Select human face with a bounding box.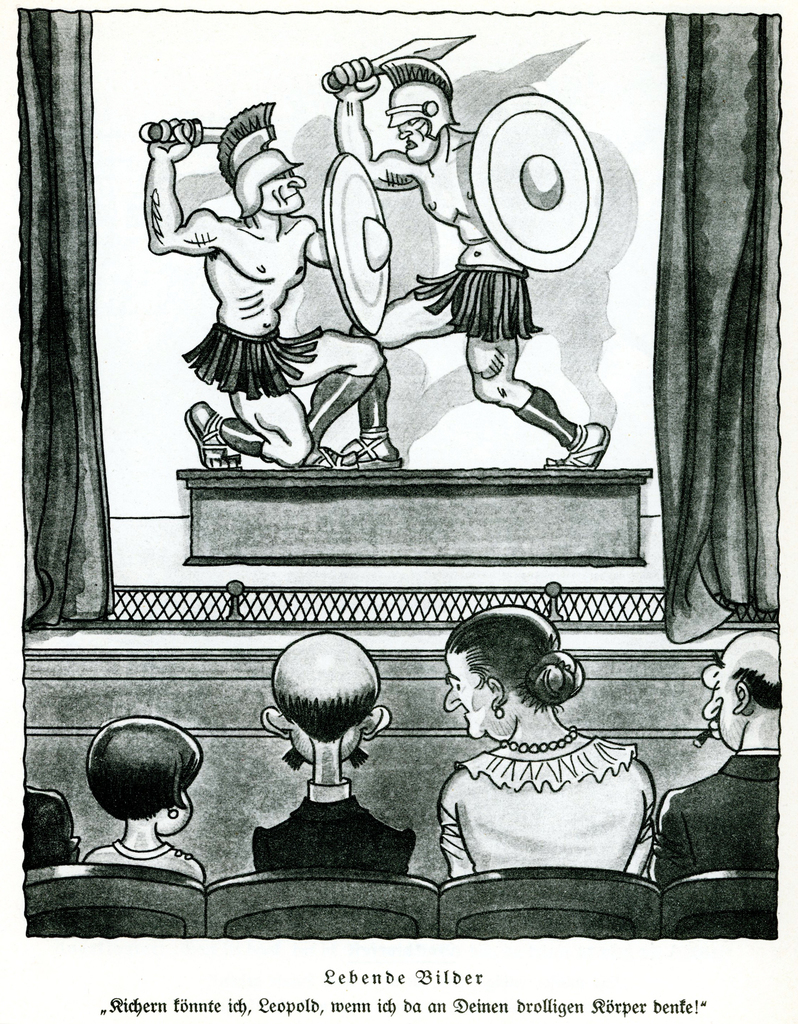
crop(261, 169, 305, 214).
